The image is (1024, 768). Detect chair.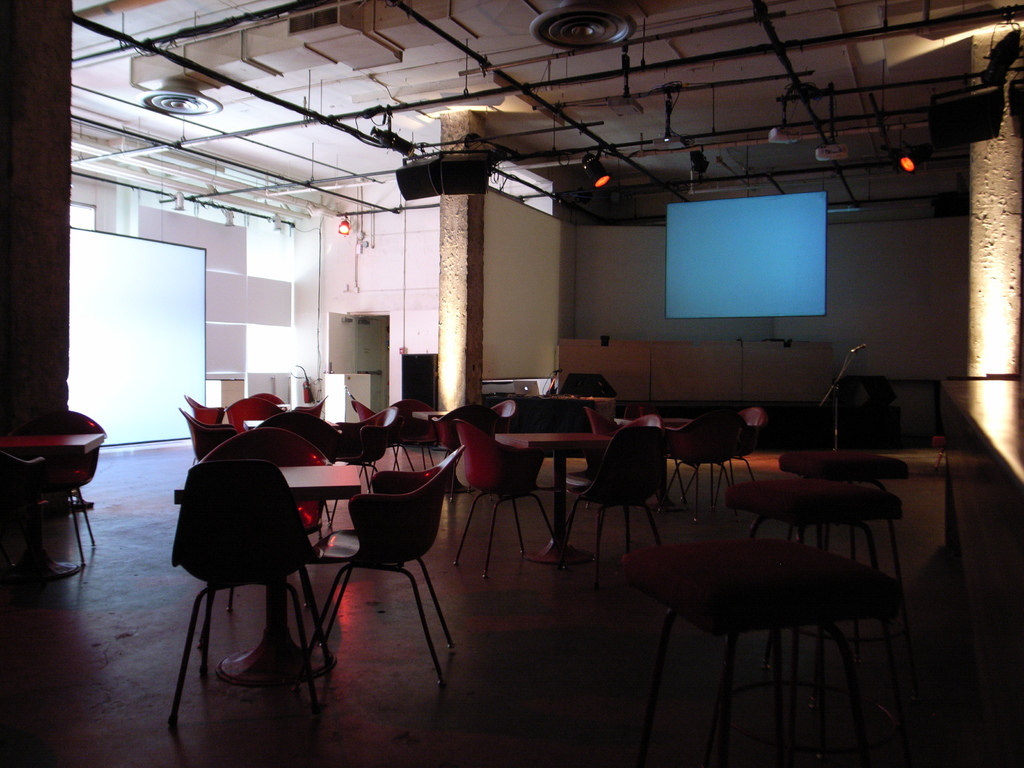
Detection: x1=332 y1=404 x2=402 y2=445.
